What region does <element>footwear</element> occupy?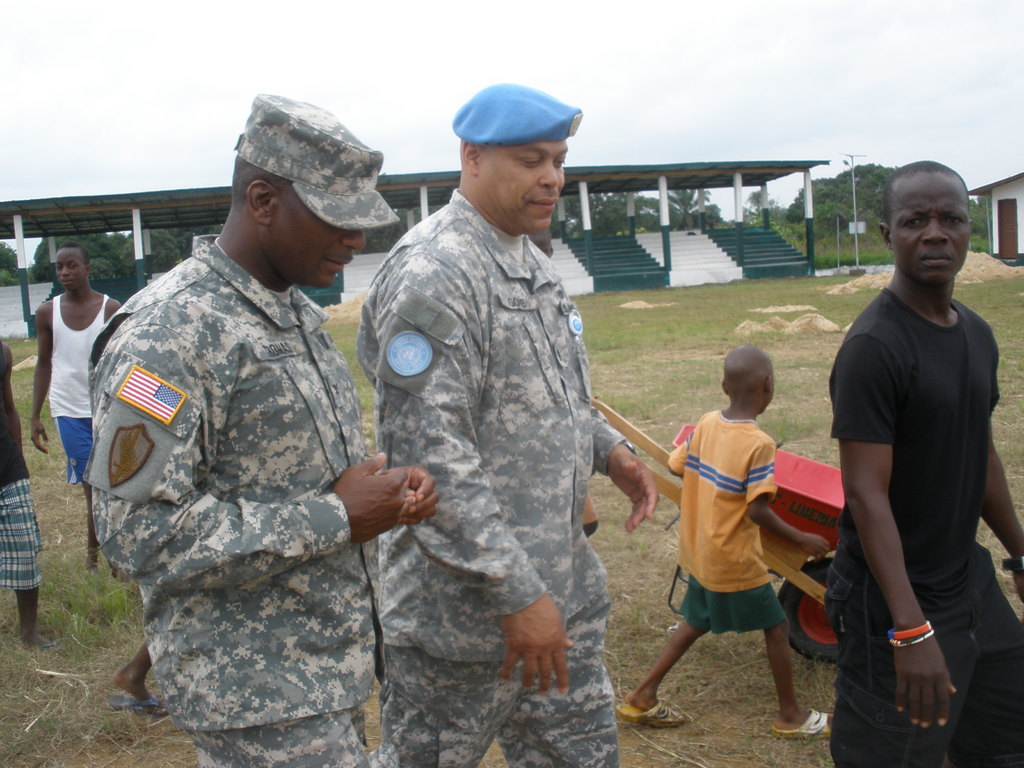
crop(613, 699, 685, 728).
